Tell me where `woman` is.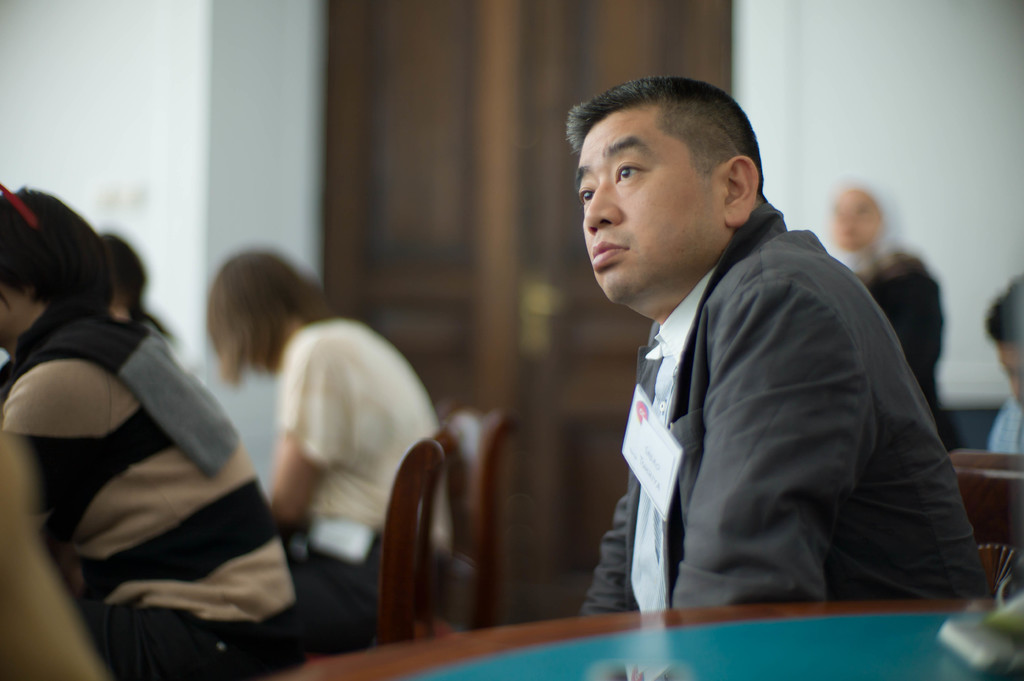
`woman` is at bbox(205, 245, 456, 663).
